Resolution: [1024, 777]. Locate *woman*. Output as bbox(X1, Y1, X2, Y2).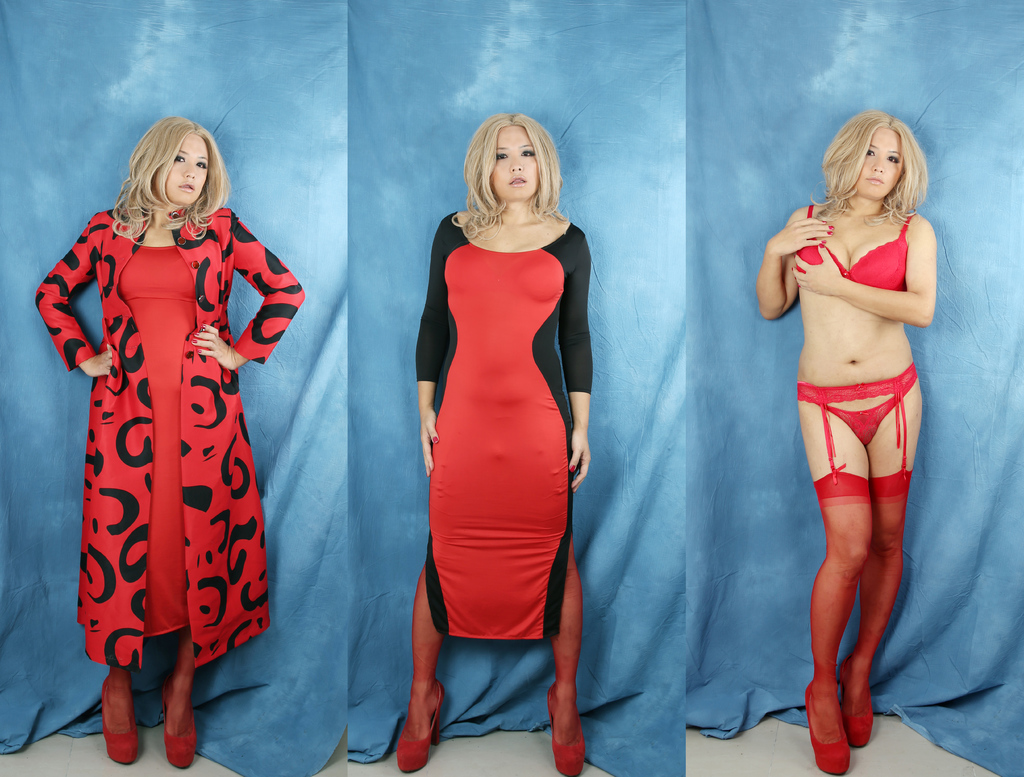
bbox(755, 108, 936, 776).
